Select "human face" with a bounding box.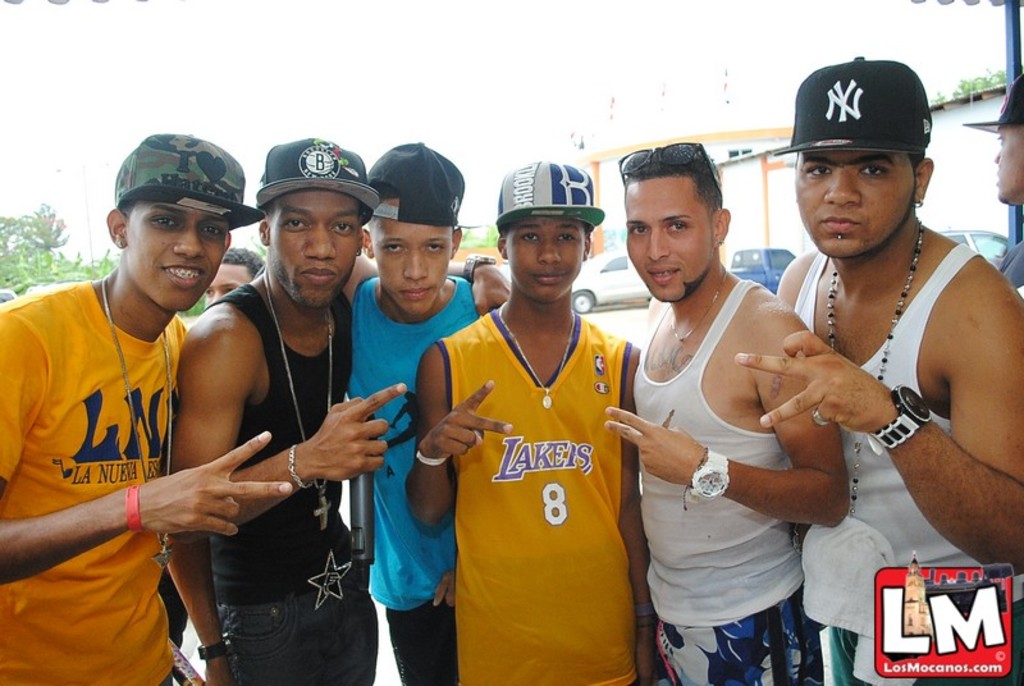
992/128/1023/201.
